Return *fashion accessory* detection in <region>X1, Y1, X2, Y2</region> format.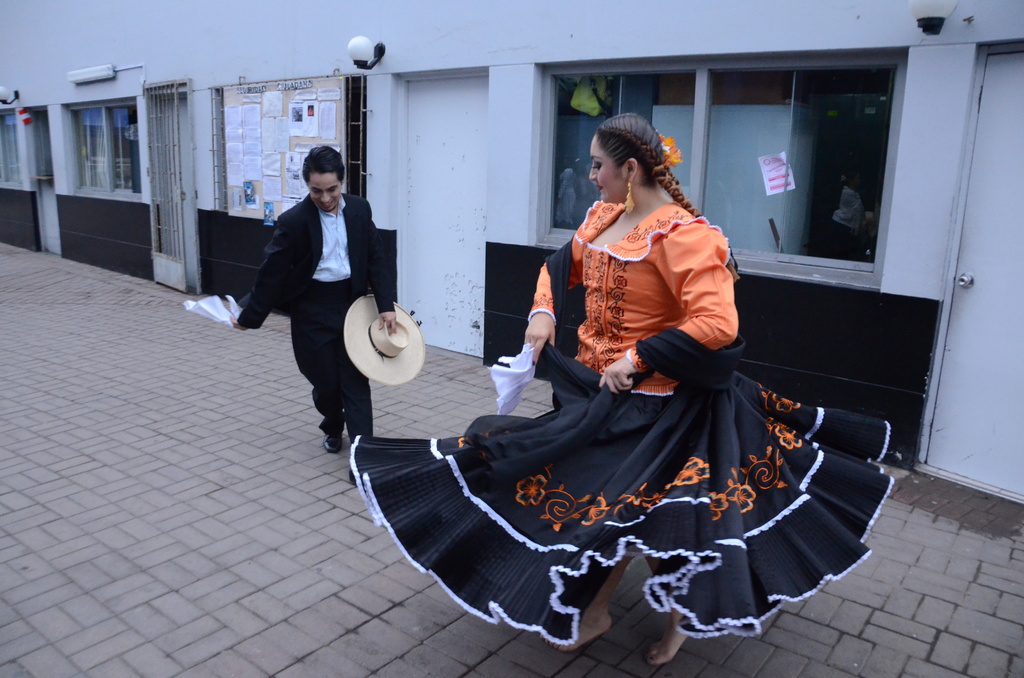
<region>339, 293, 428, 387</region>.
